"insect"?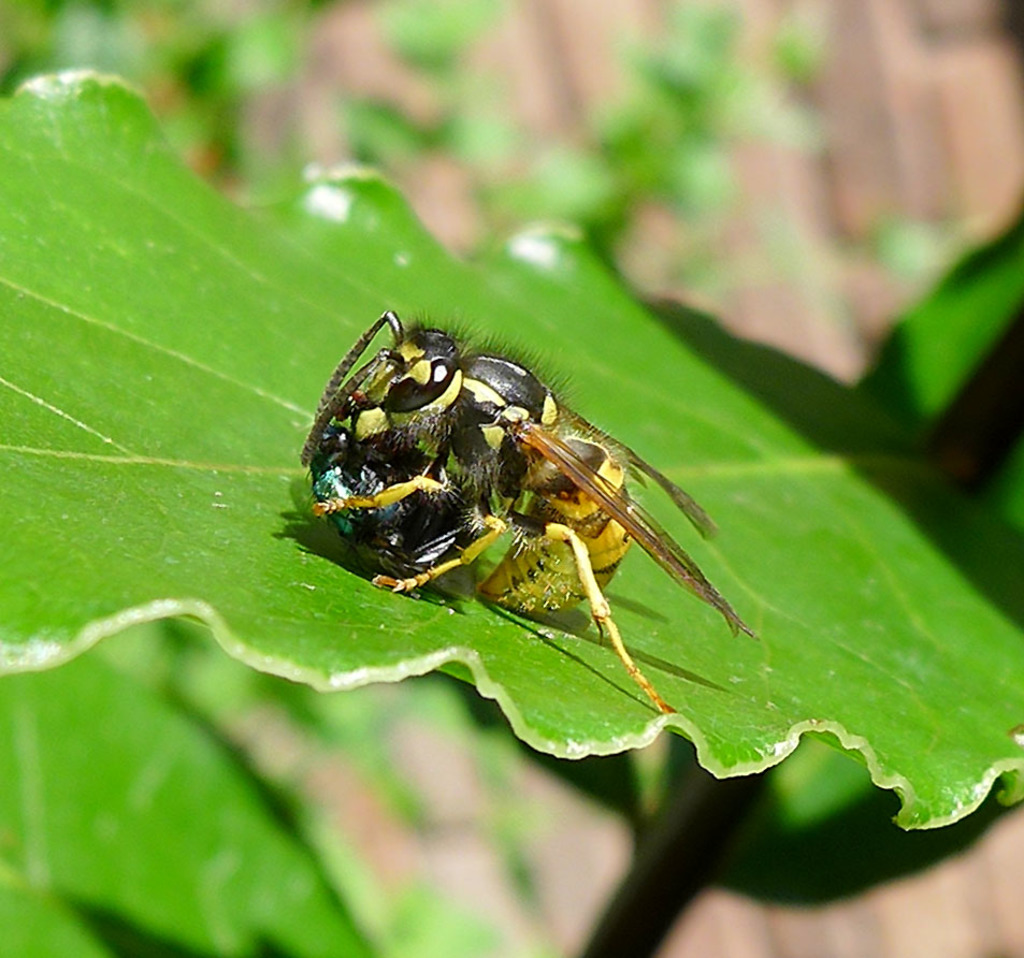
299, 309, 759, 716
